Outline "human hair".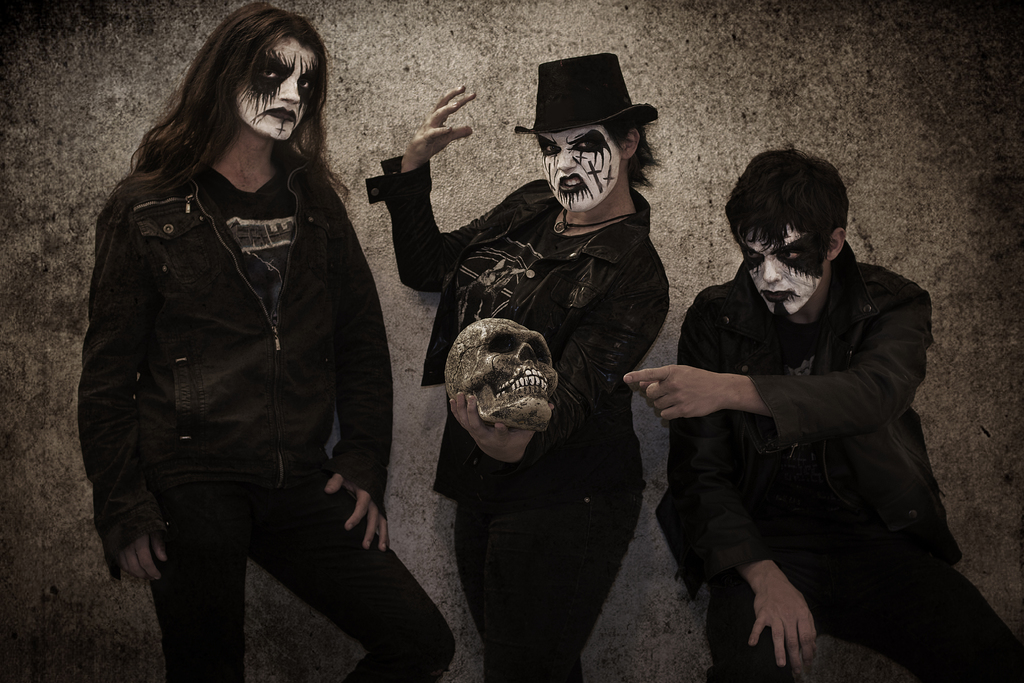
Outline: (x1=618, y1=117, x2=668, y2=201).
